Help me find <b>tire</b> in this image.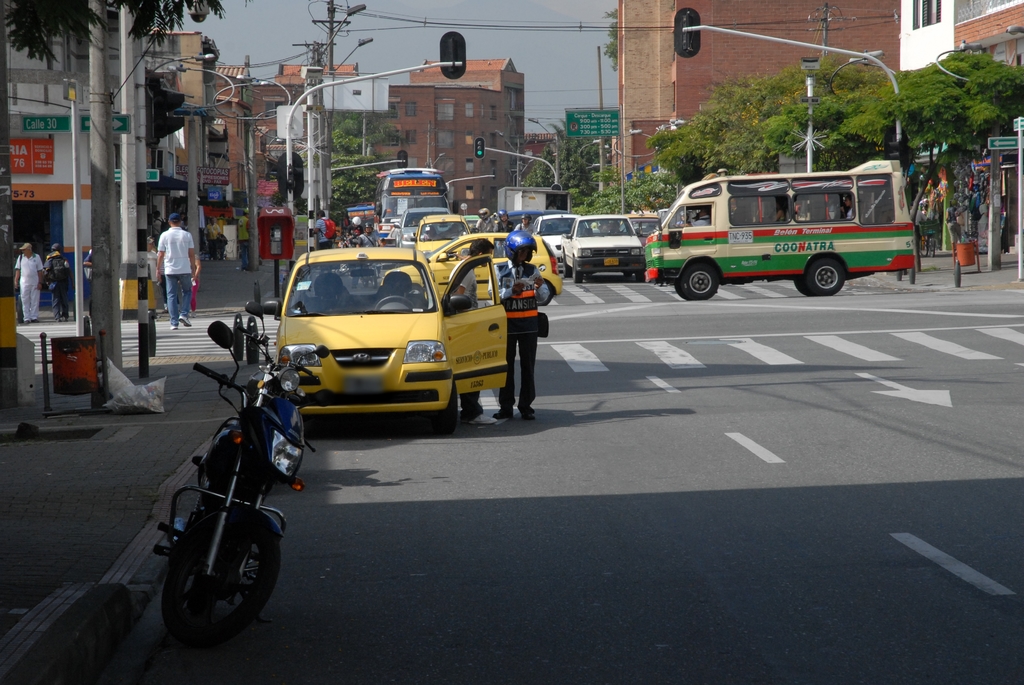
Found it: l=795, t=278, r=811, b=295.
